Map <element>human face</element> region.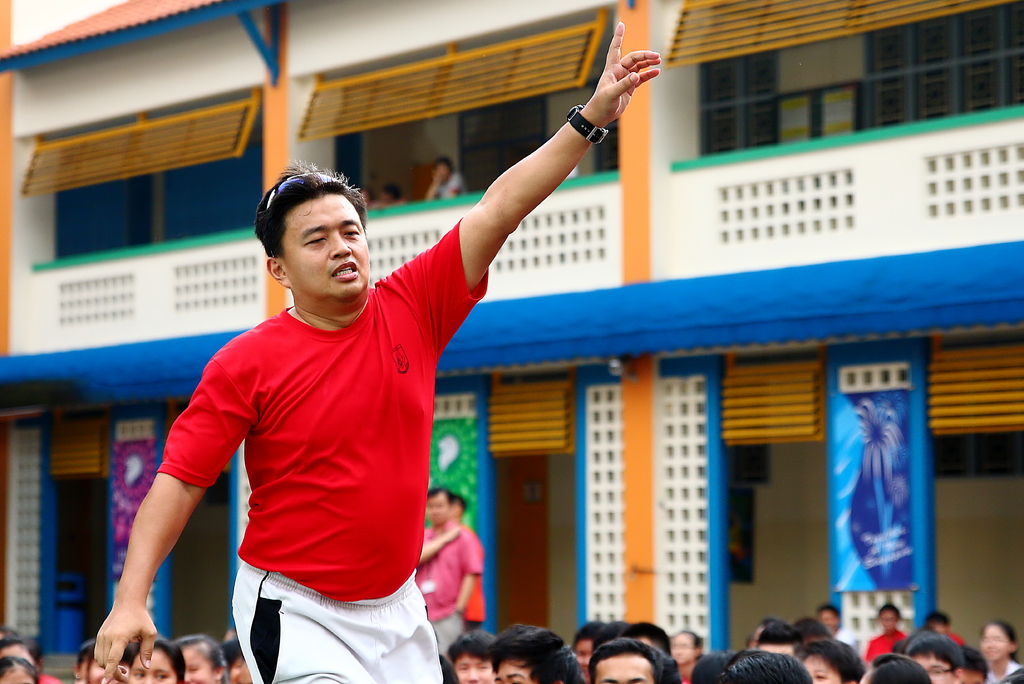
Mapped to (913,658,954,683).
